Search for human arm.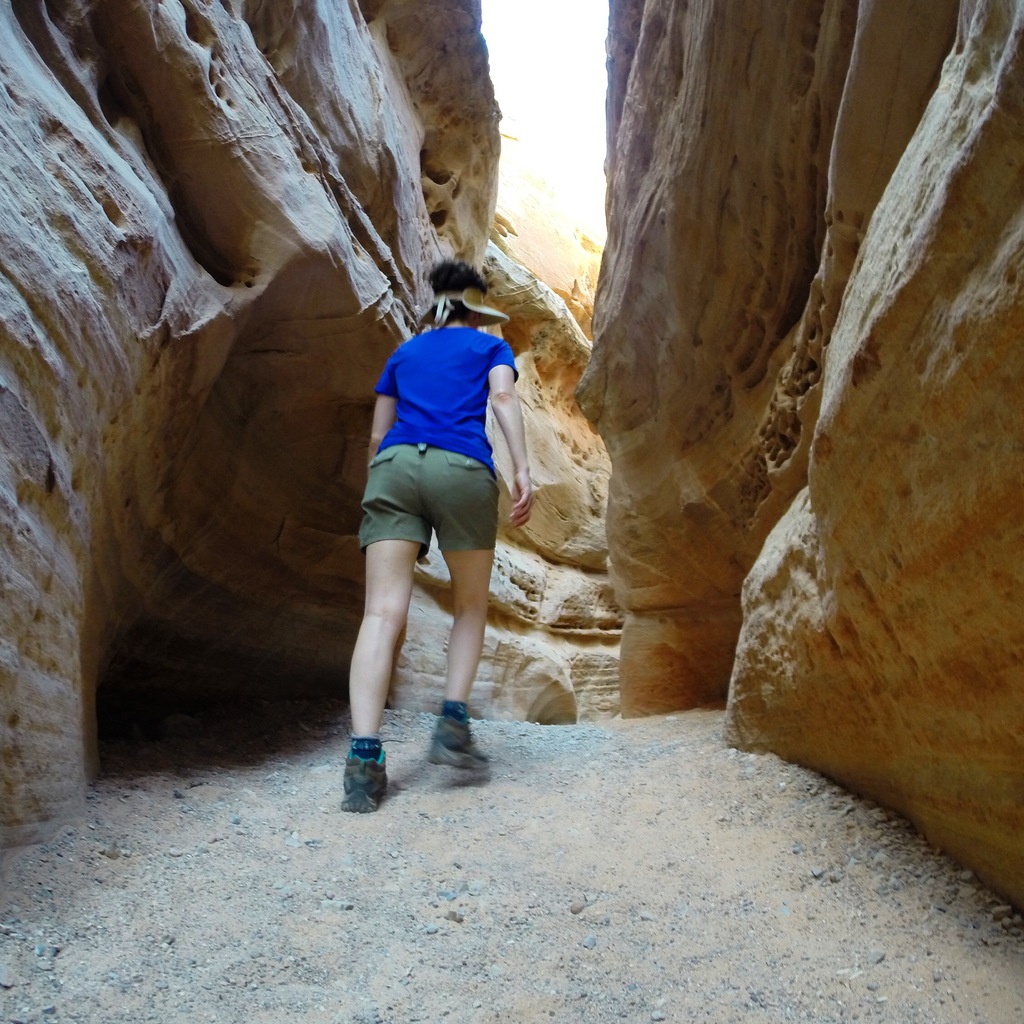
Found at 367 352 398 462.
